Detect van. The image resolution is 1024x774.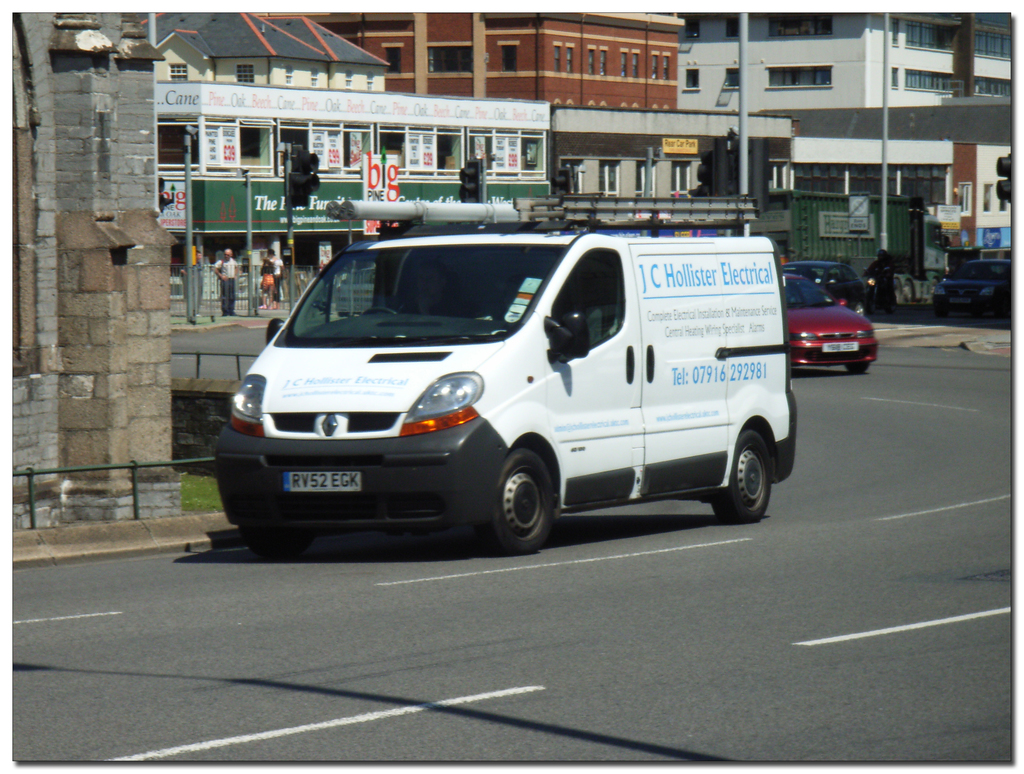
216:195:799:556.
